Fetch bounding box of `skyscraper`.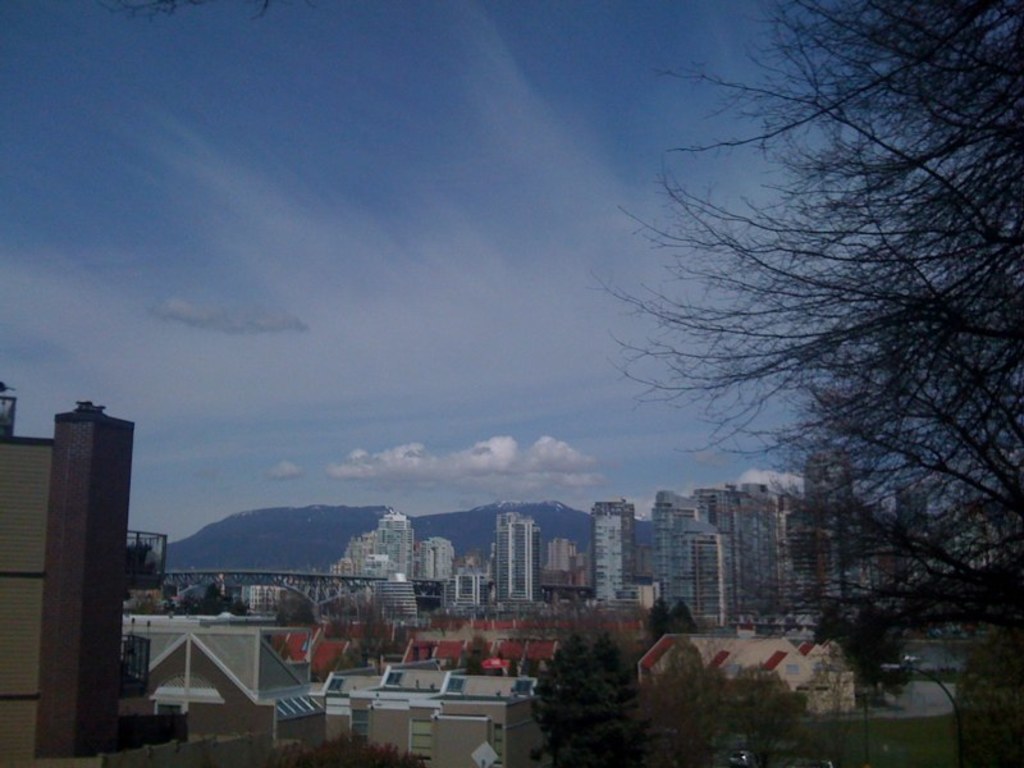
Bbox: detection(486, 507, 540, 602).
